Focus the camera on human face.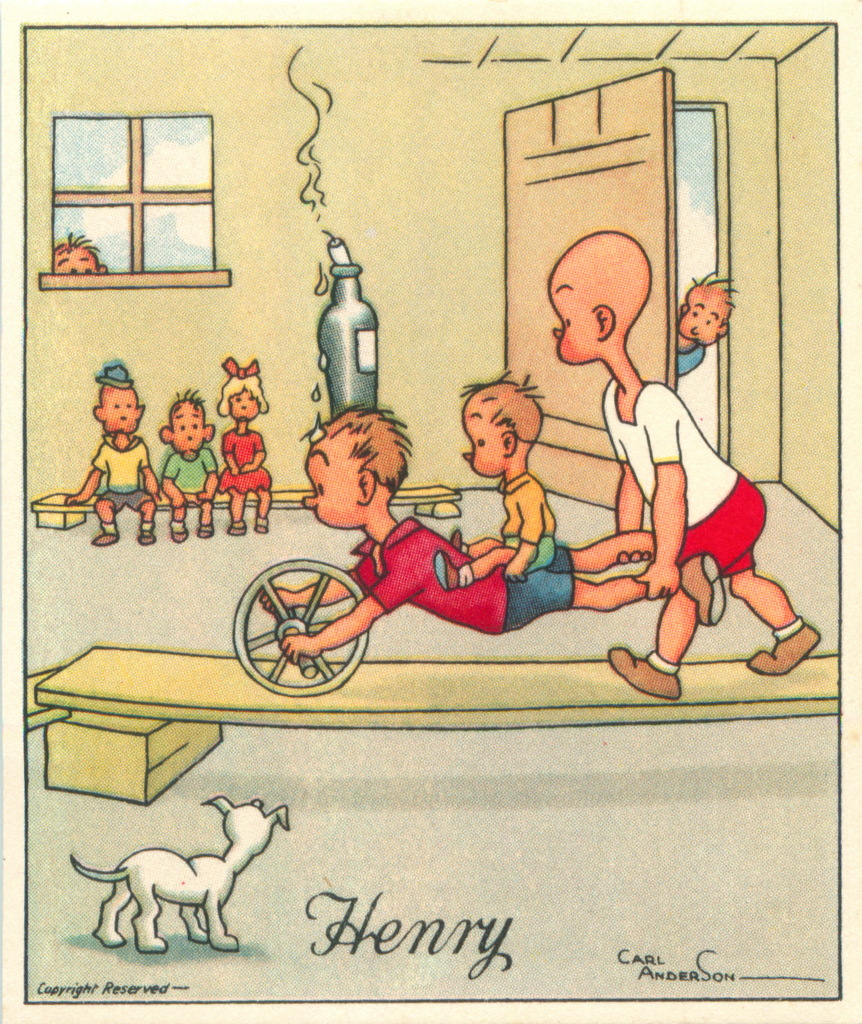
Focus region: pyautogui.locateOnScreen(303, 435, 356, 529).
